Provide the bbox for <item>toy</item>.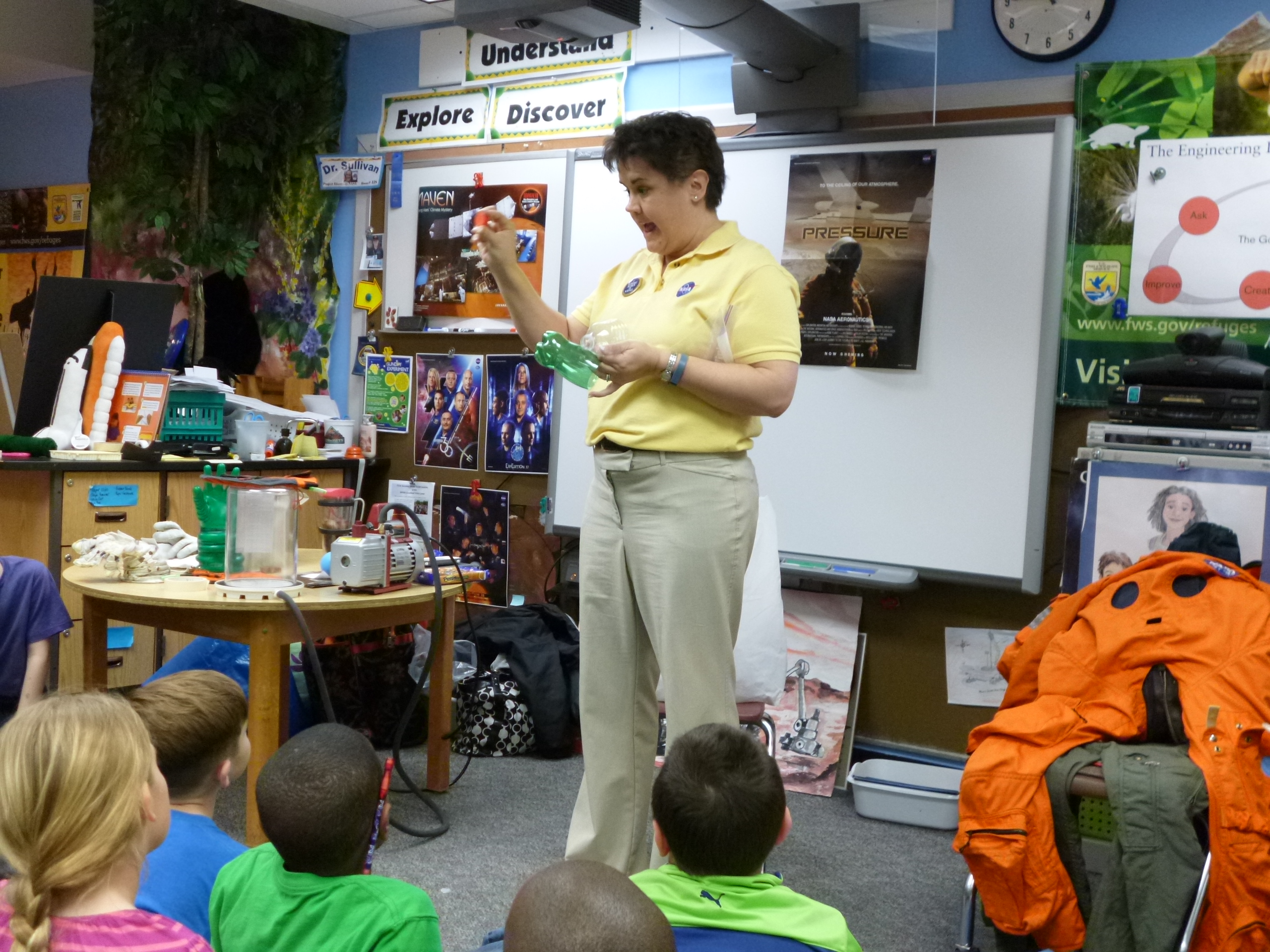
BBox(37, 159, 58, 228).
